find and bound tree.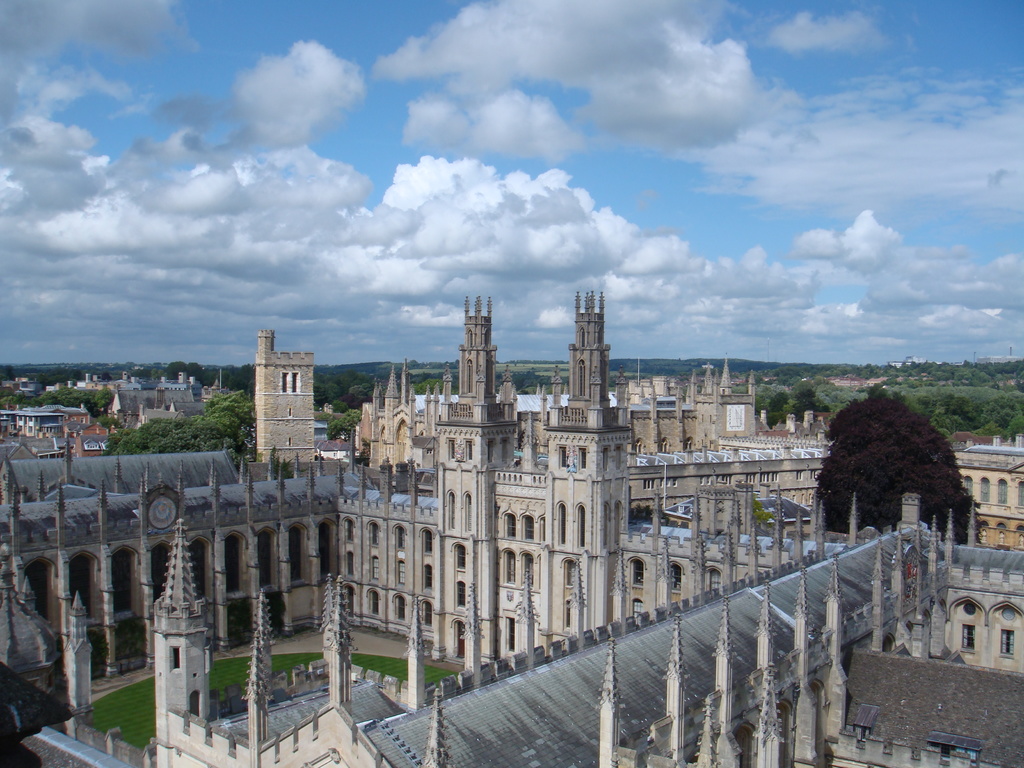
Bound: left=922, top=363, right=980, bottom=399.
